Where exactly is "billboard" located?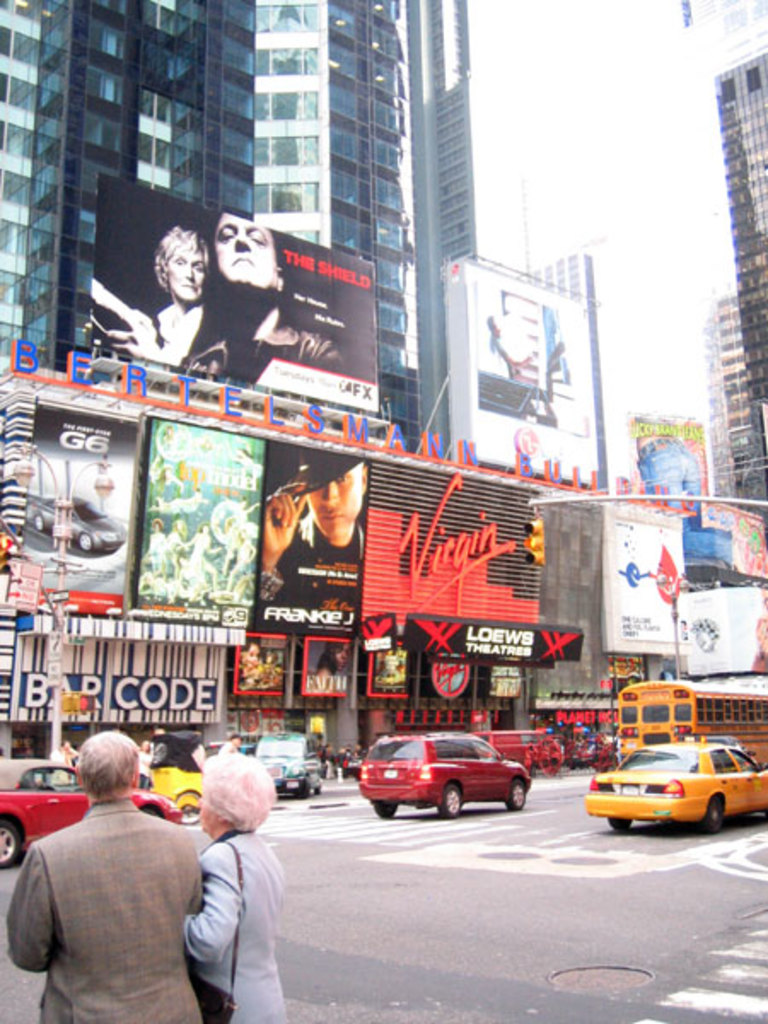
Its bounding box is pyautogui.locateOnScreen(445, 268, 591, 476).
